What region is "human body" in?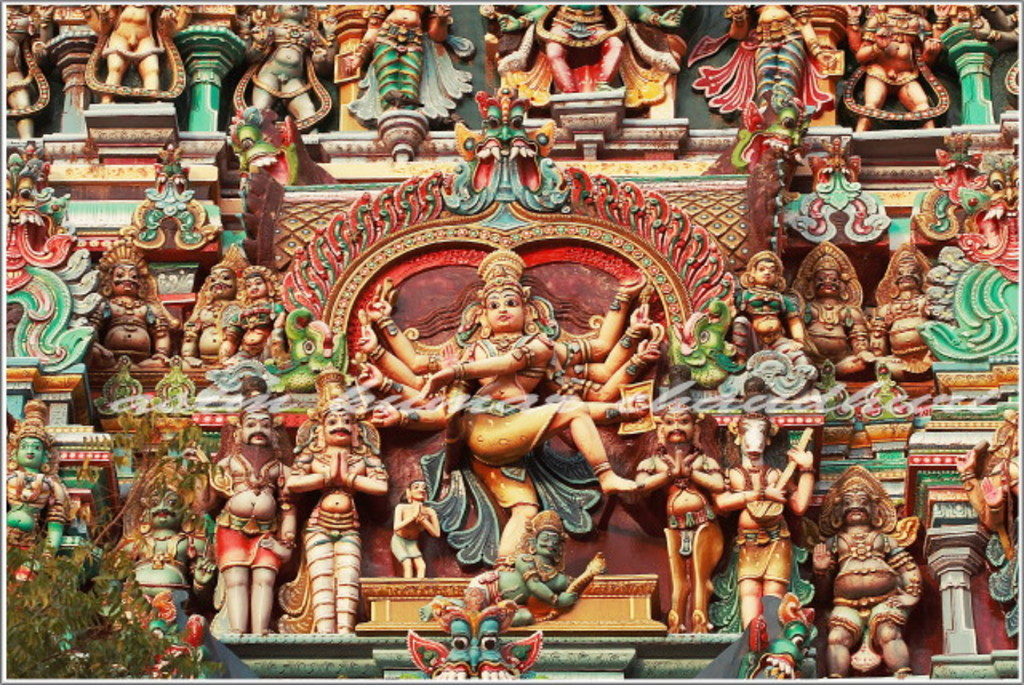
box(970, 6, 1022, 48).
